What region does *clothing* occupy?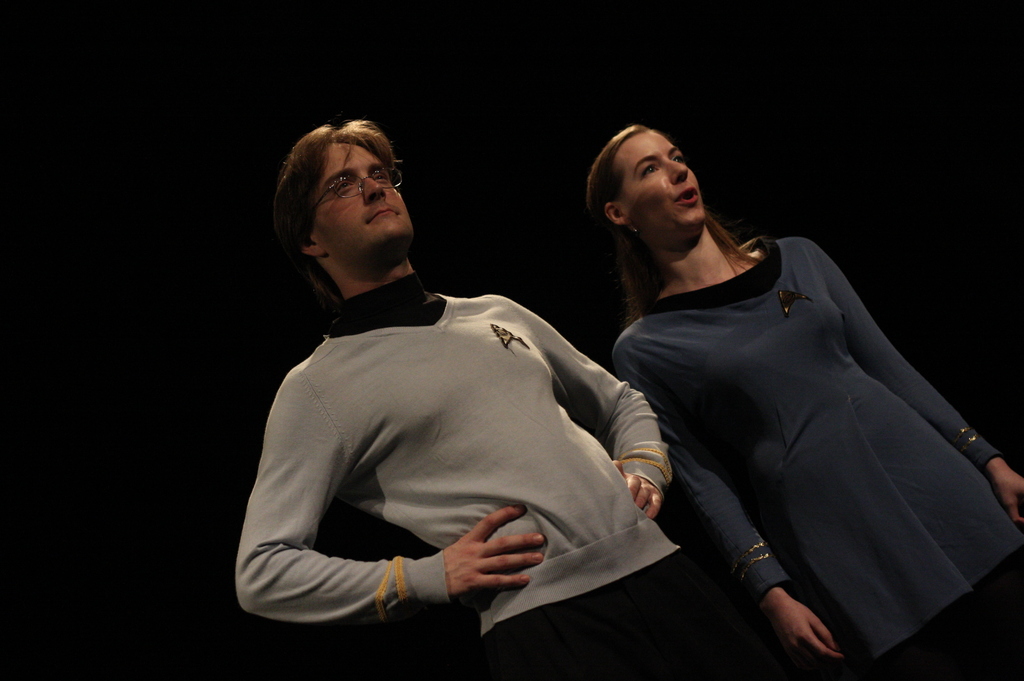
crop(603, 179, 996, 668).
